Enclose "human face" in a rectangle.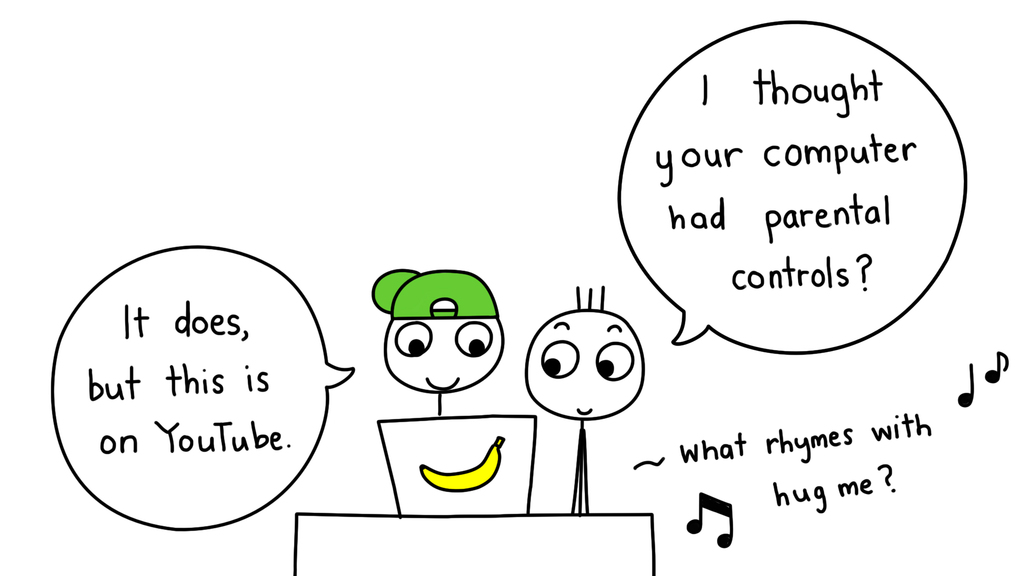
bbox=[526, 310, 645, 421].
